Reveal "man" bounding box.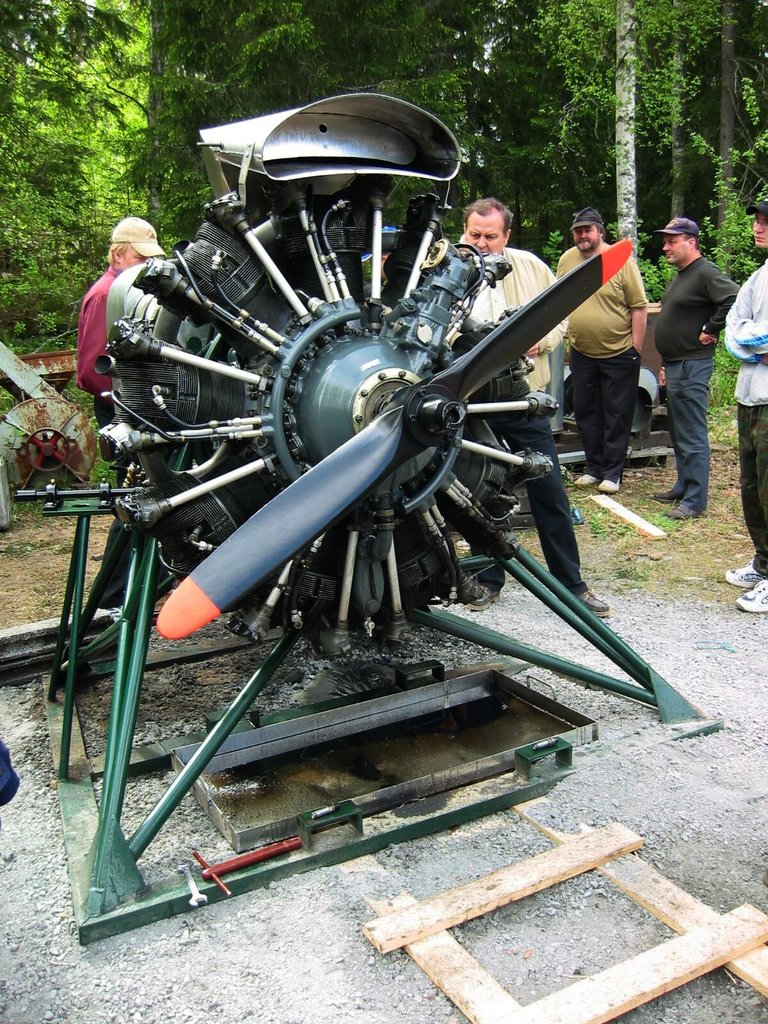
Revealed: [x1=657, y1=196, x2=754, y2=497].
